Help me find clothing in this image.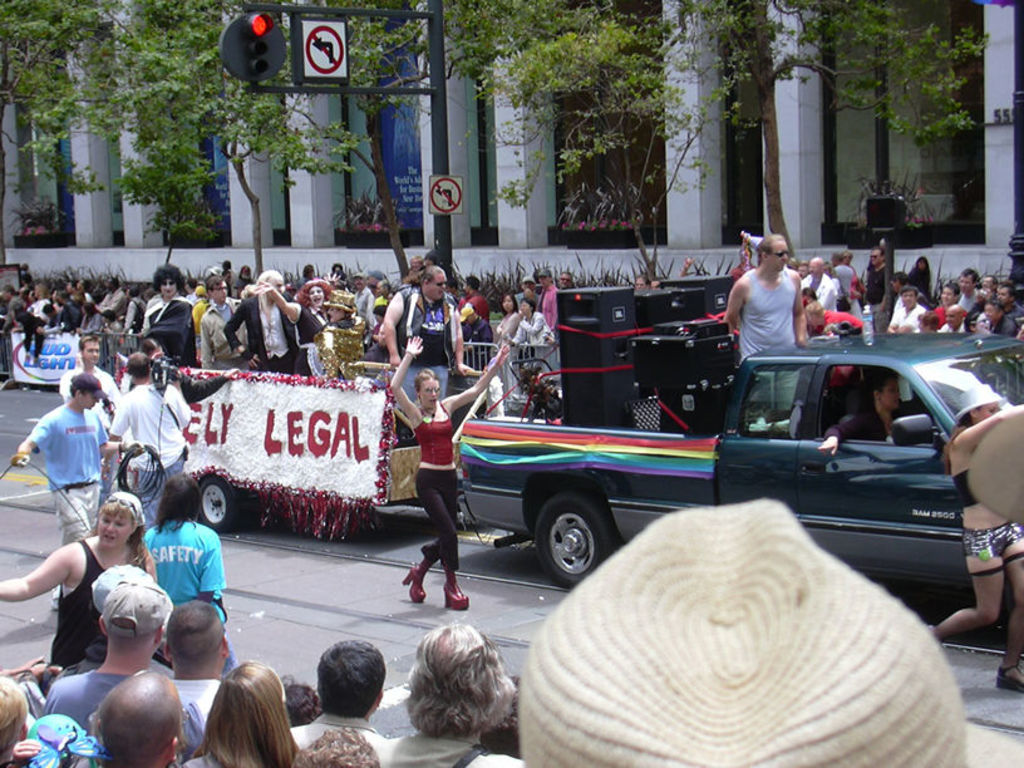
Found it: l=543, t=289, r=558, b=333.
